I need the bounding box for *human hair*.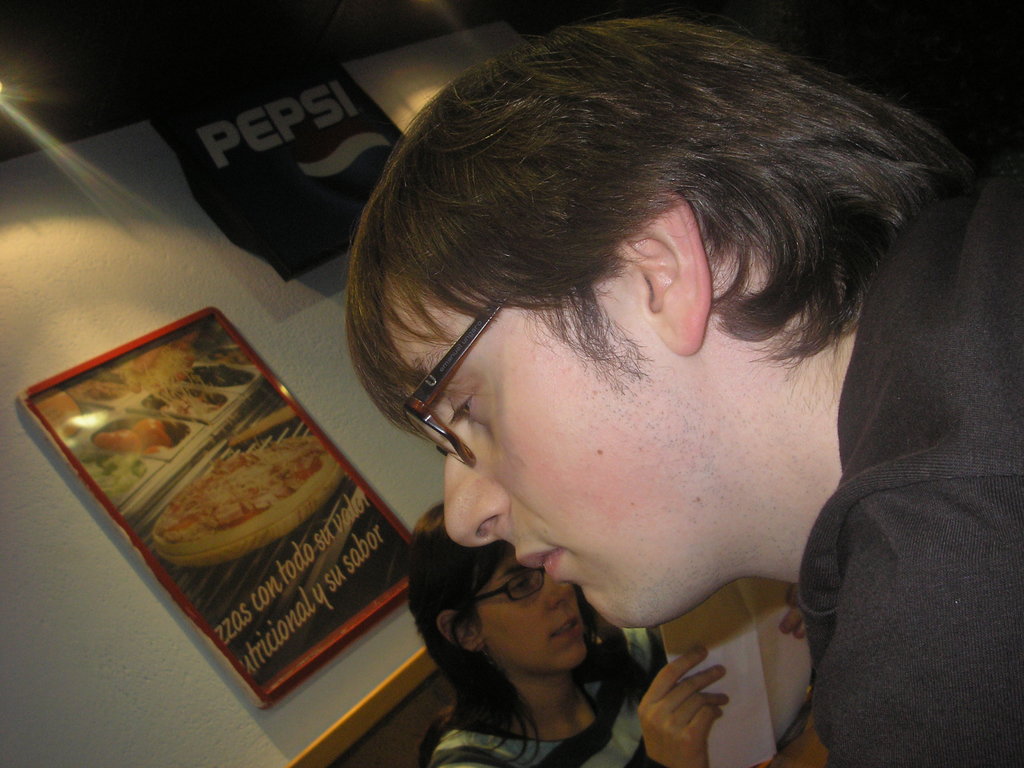
Here it is: bbox=[419, 501, 604, 765].
